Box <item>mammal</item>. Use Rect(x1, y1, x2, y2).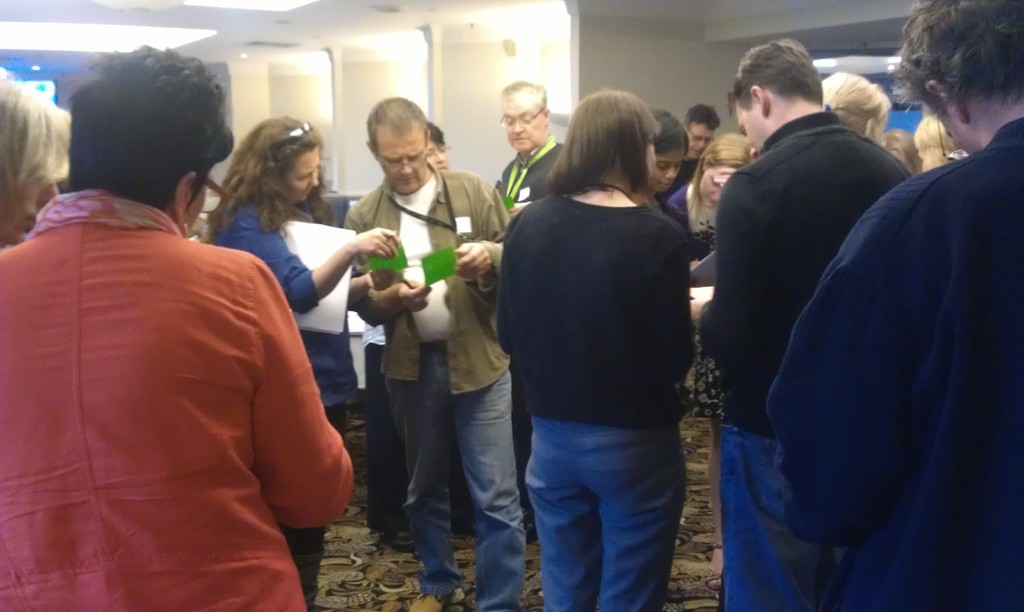
Rect(760, 0, 1023, 611).
